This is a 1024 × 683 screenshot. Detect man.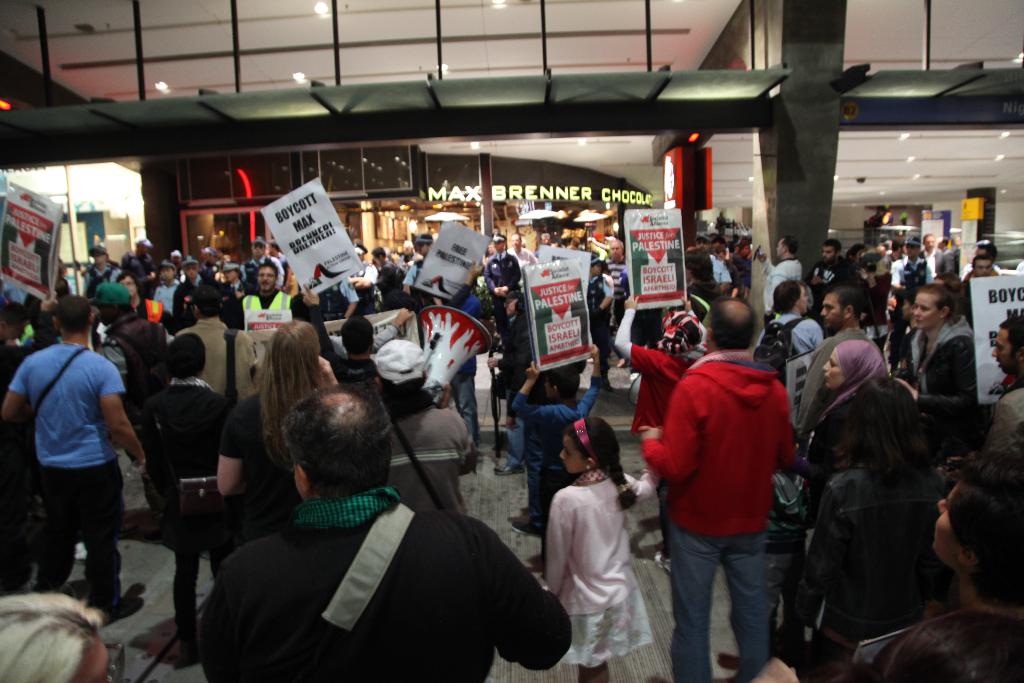
(left=154, top=259, right=183, bottom=313).
